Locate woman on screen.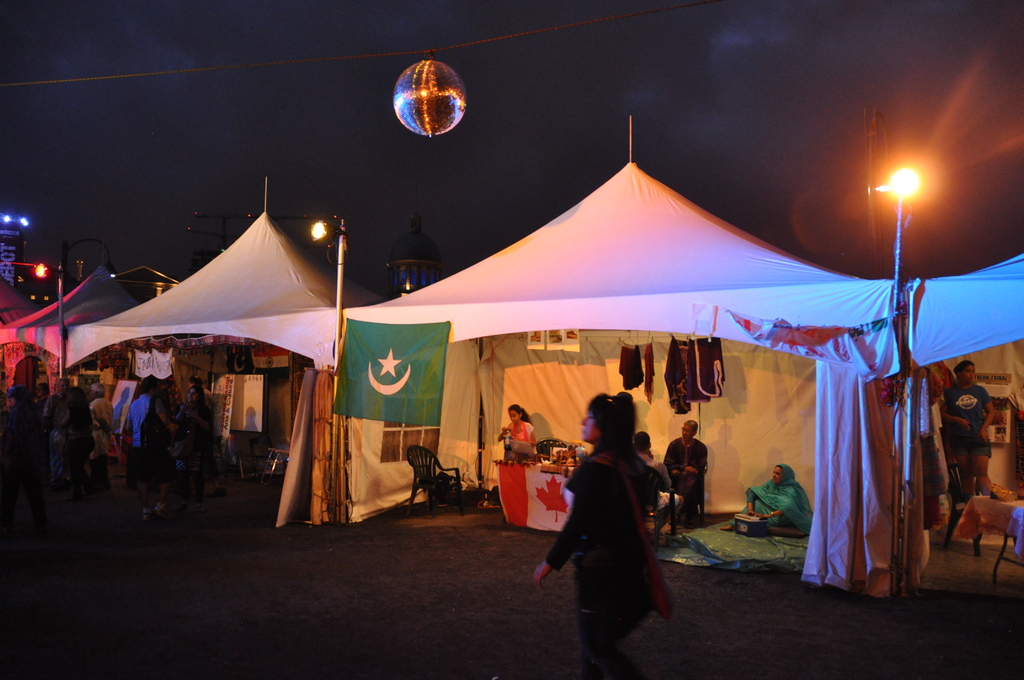
On screen at <box>550,405,685,655</box>.
